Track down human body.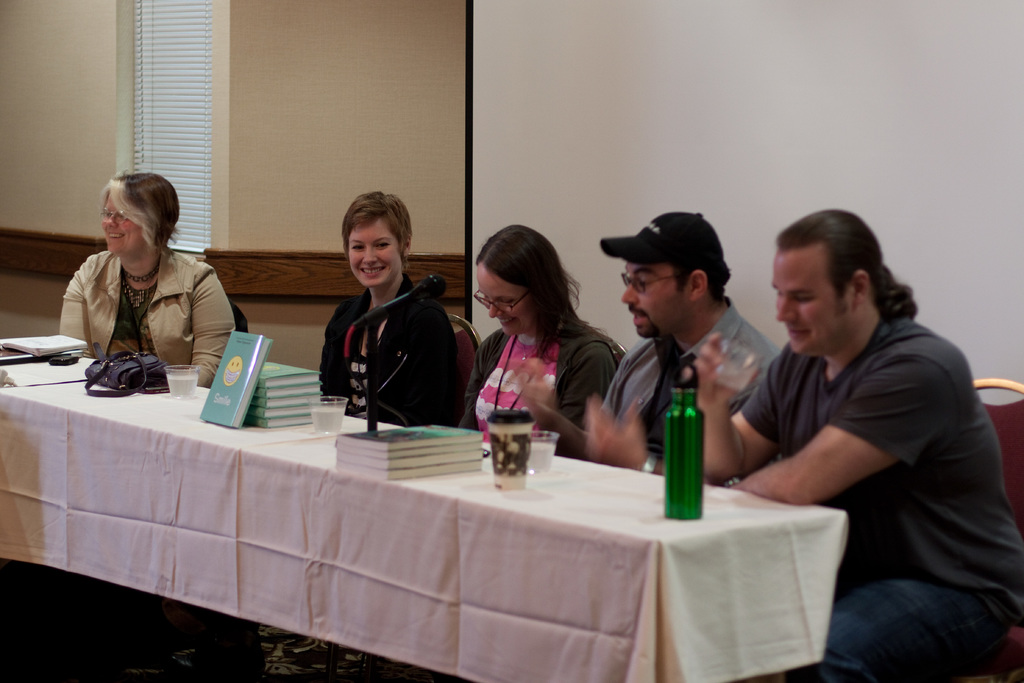
Tracked to left=460, top=226, right=616, bottom=458.
